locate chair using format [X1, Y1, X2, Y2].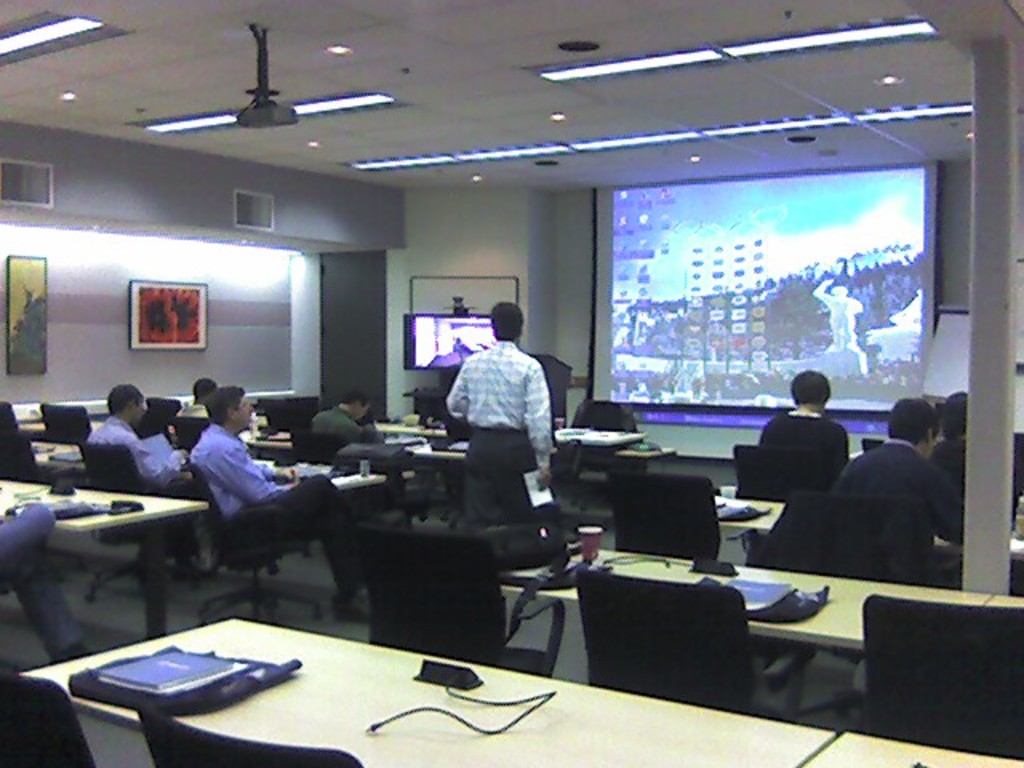
[186, 459, 315, 622].
